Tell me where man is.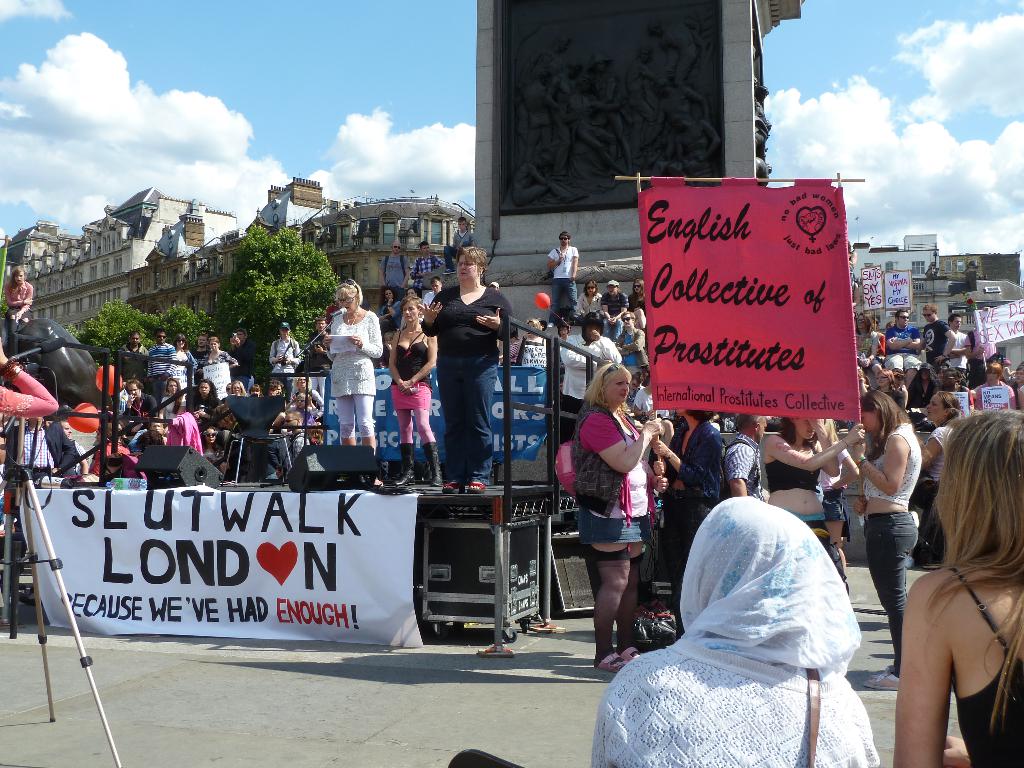
man is at bbox=(723, 413, 761, 496).
